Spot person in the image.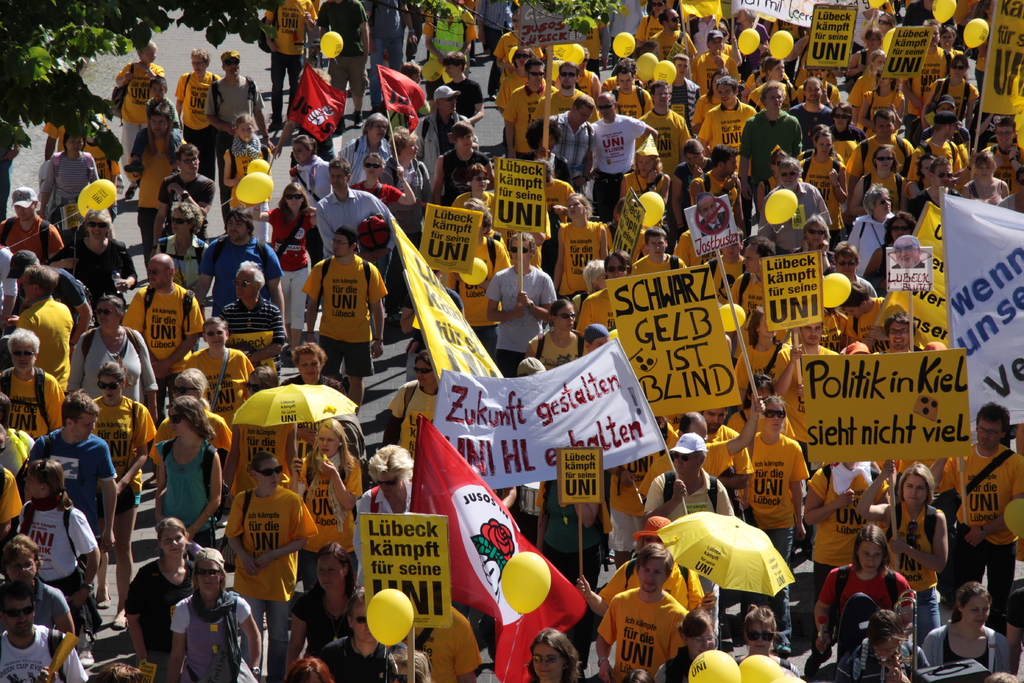
person found at x1=220, y1=448, x2=319, y2=682.
